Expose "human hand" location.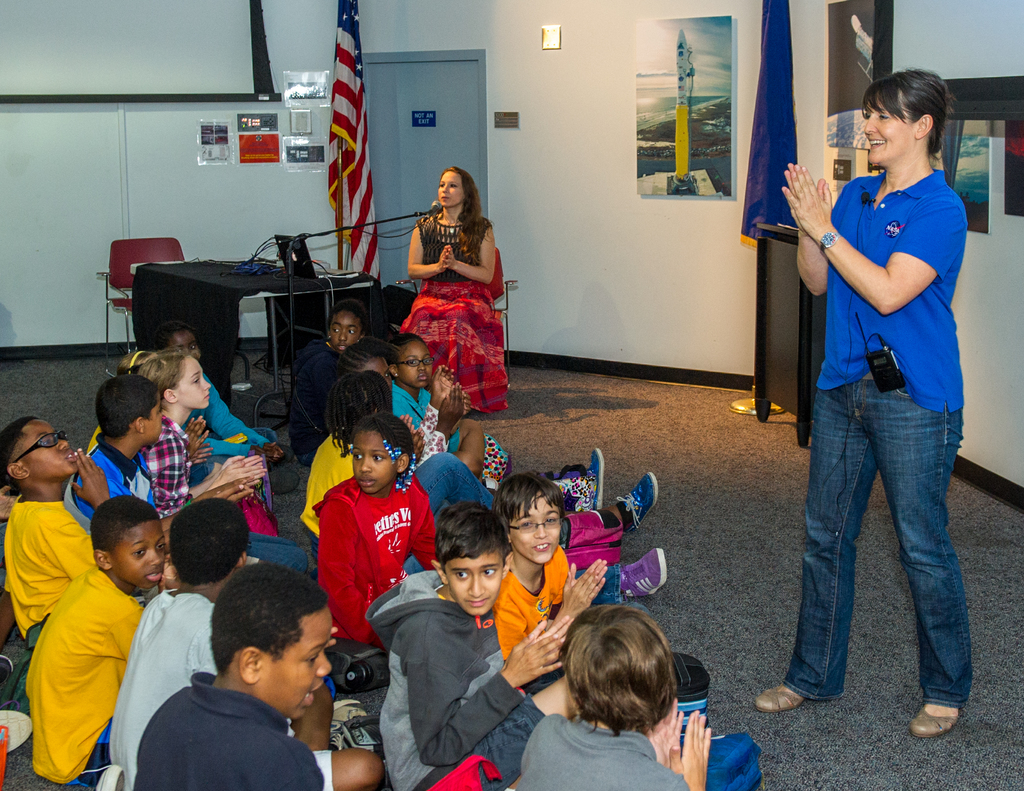
Exposed at x1=216, y1=461, x2=268, y2=485.
